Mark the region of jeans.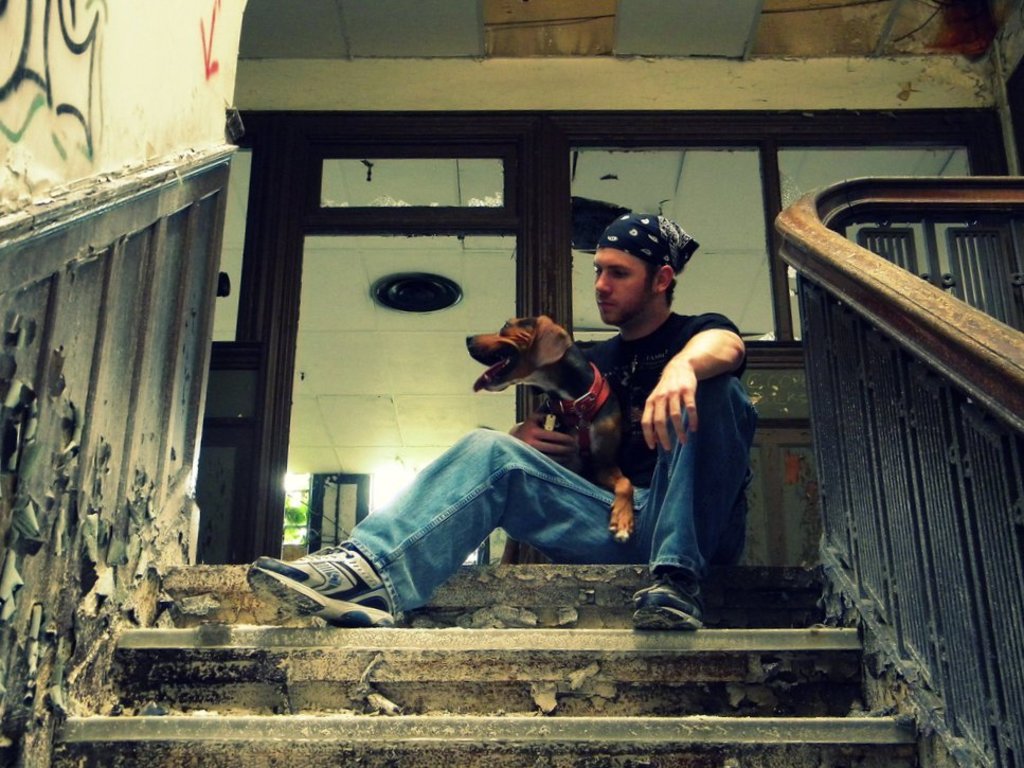
Region: (left=339, top=479, right=750, bottom=623).
